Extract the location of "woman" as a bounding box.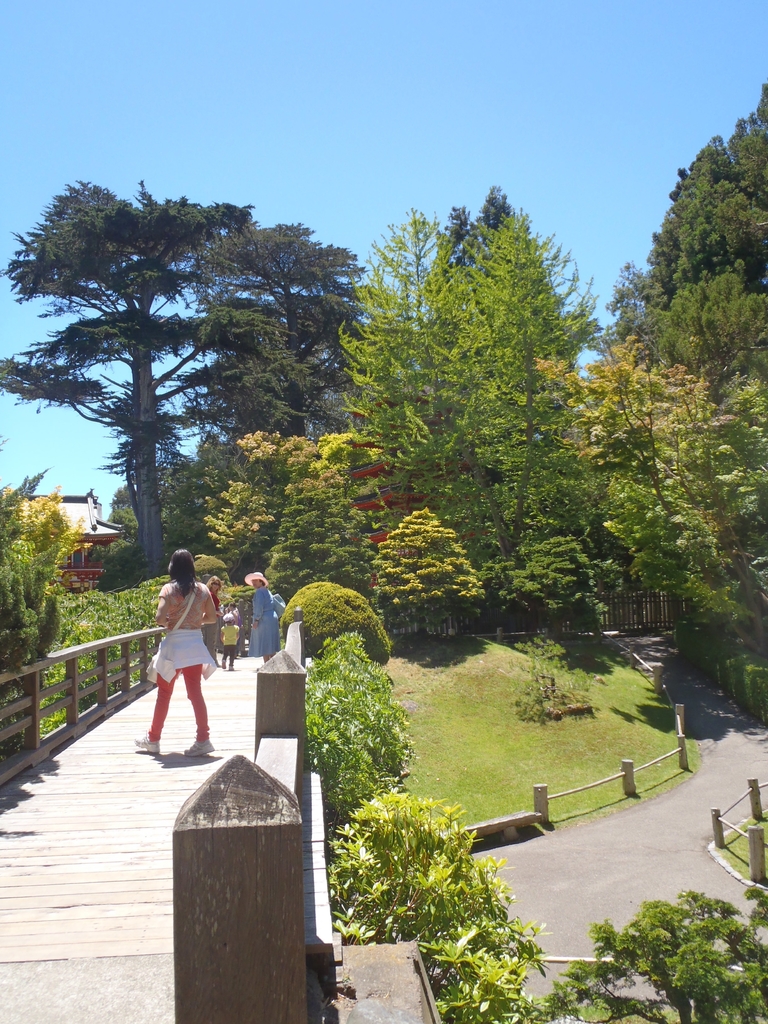
<region>250, 575, 276, 668</region>.
